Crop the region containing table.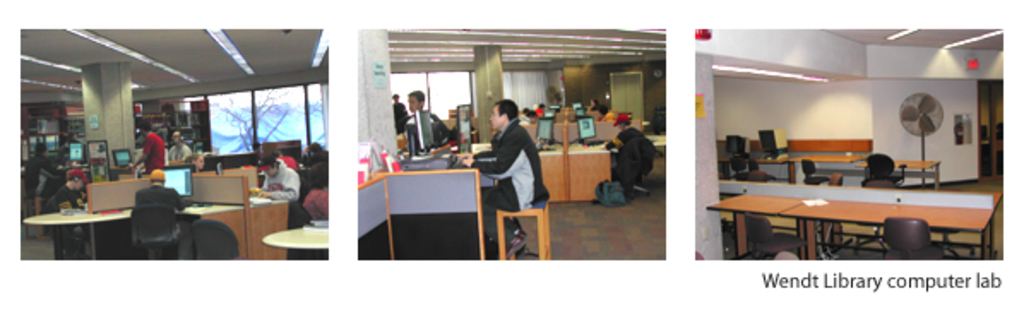
Crop region: select_region(21, 197, 286, 259).
